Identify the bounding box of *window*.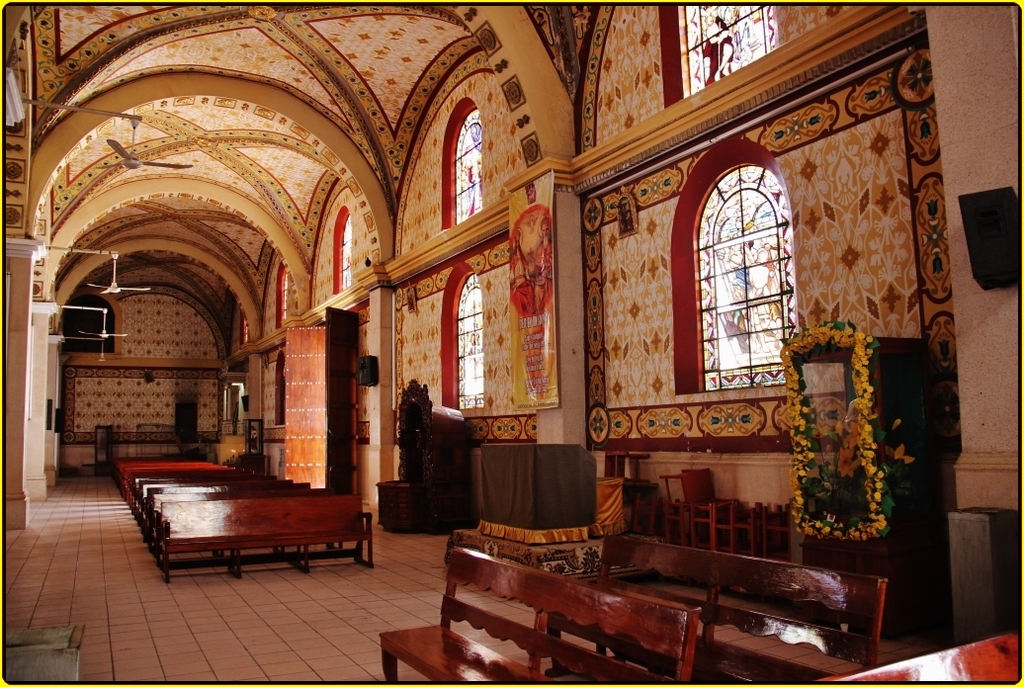
x1=332, y1=210, x2=358, y2=292.
